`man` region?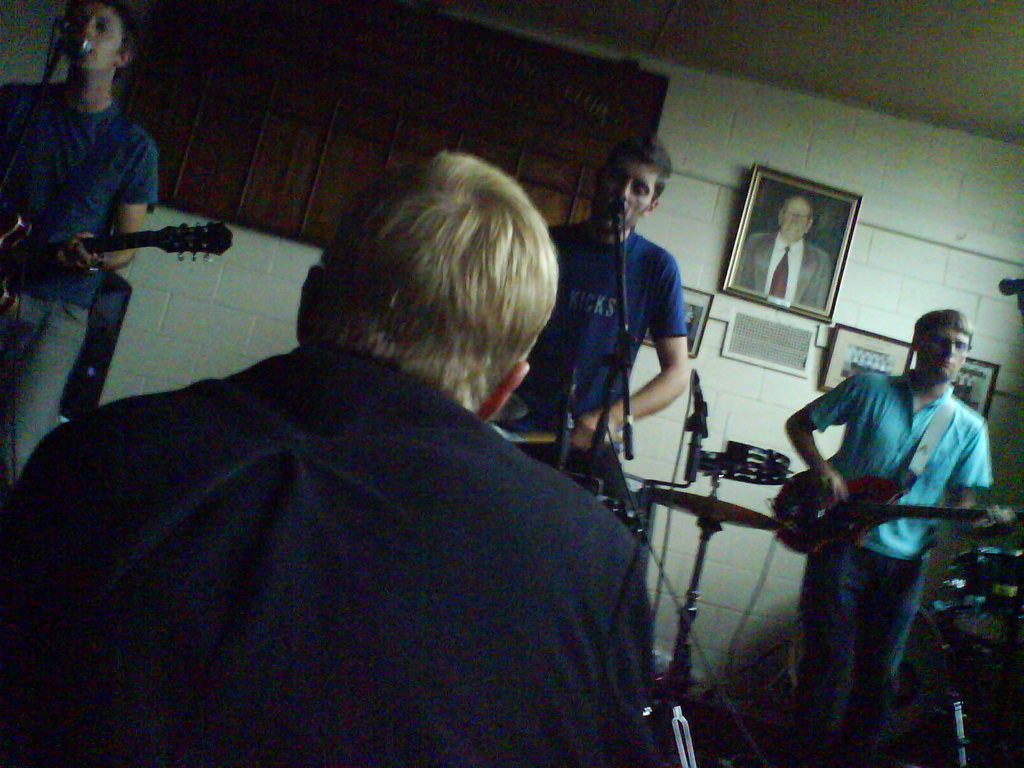
rect(0, 0, 162, 477)
